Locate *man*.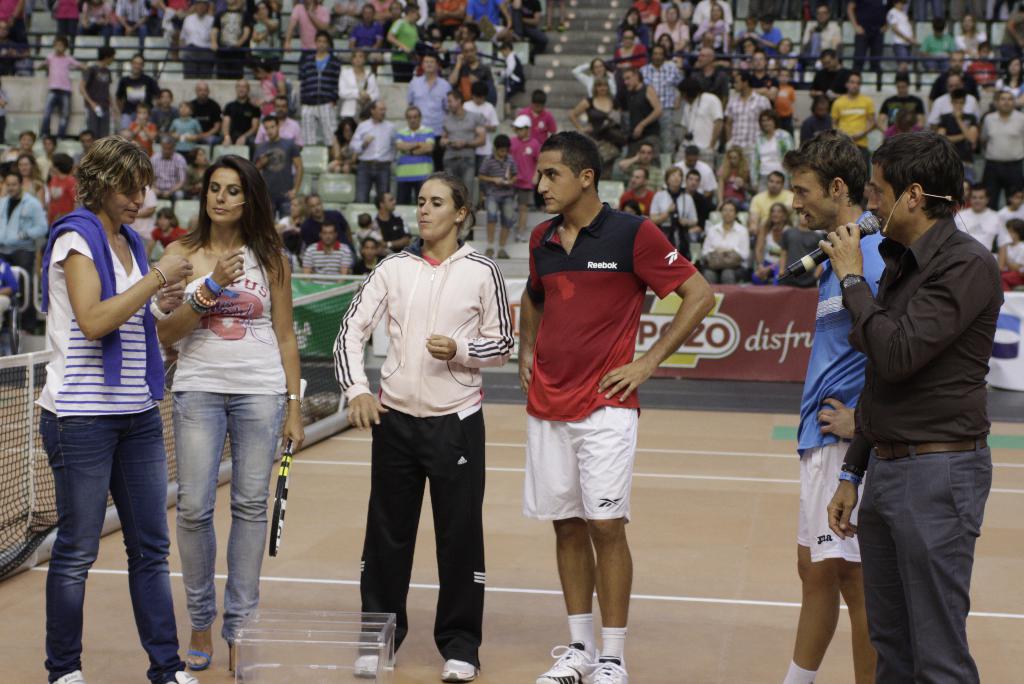
Bounding box: detection(830, 67, 877, 140).
